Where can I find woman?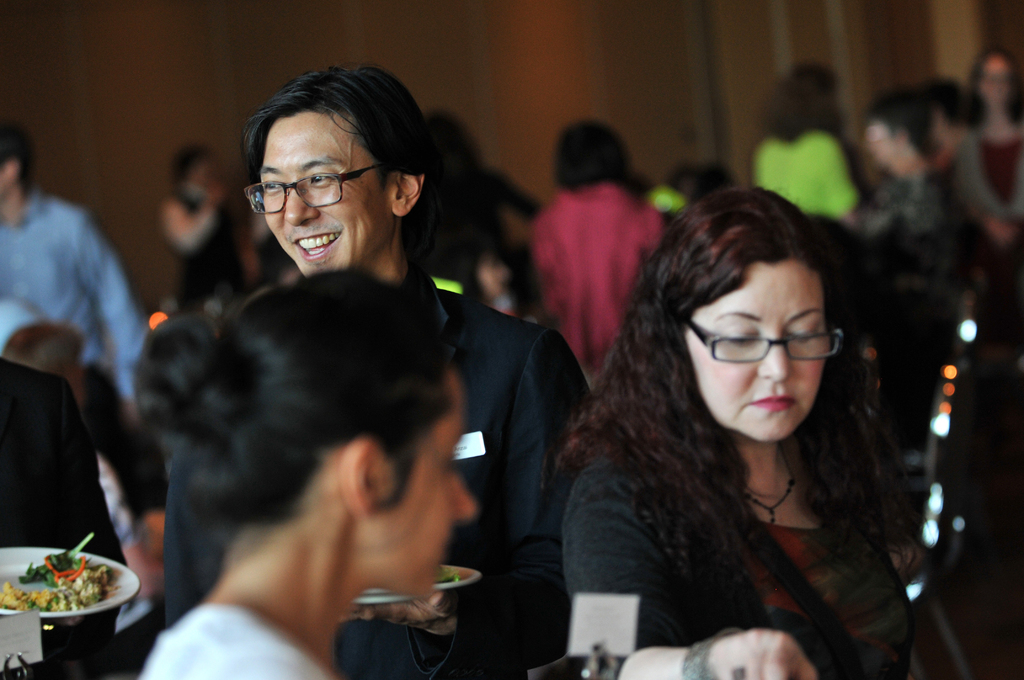
You can find it at {"x1": 523, "y1": 170, "x2": 936, "y2": 665}.
